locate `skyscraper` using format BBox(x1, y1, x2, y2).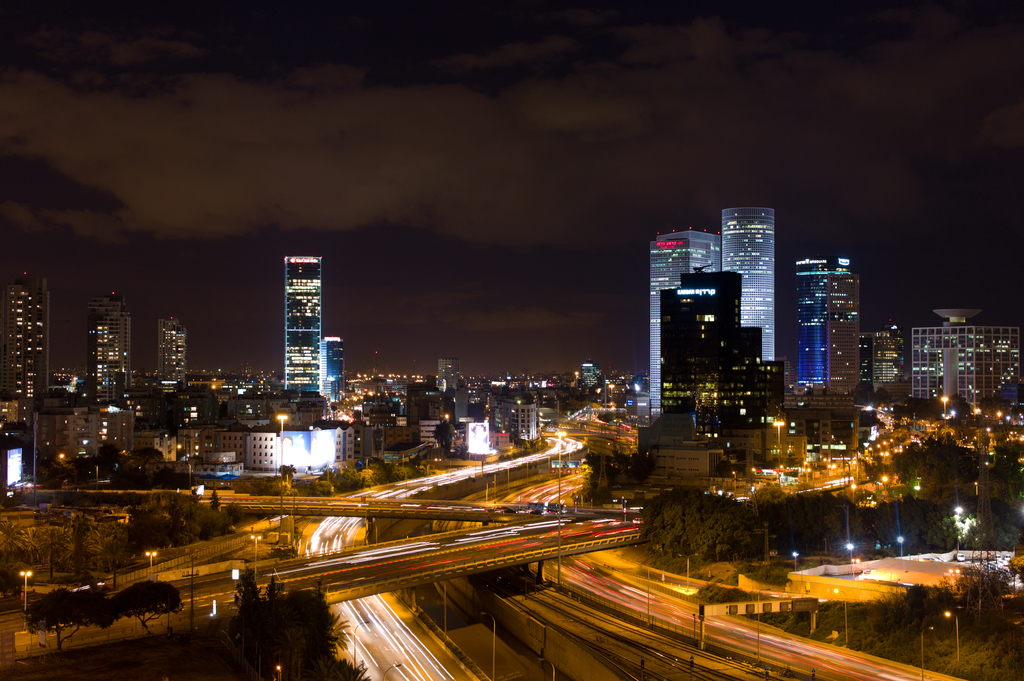
BBox(791, 233, 884, 413).
